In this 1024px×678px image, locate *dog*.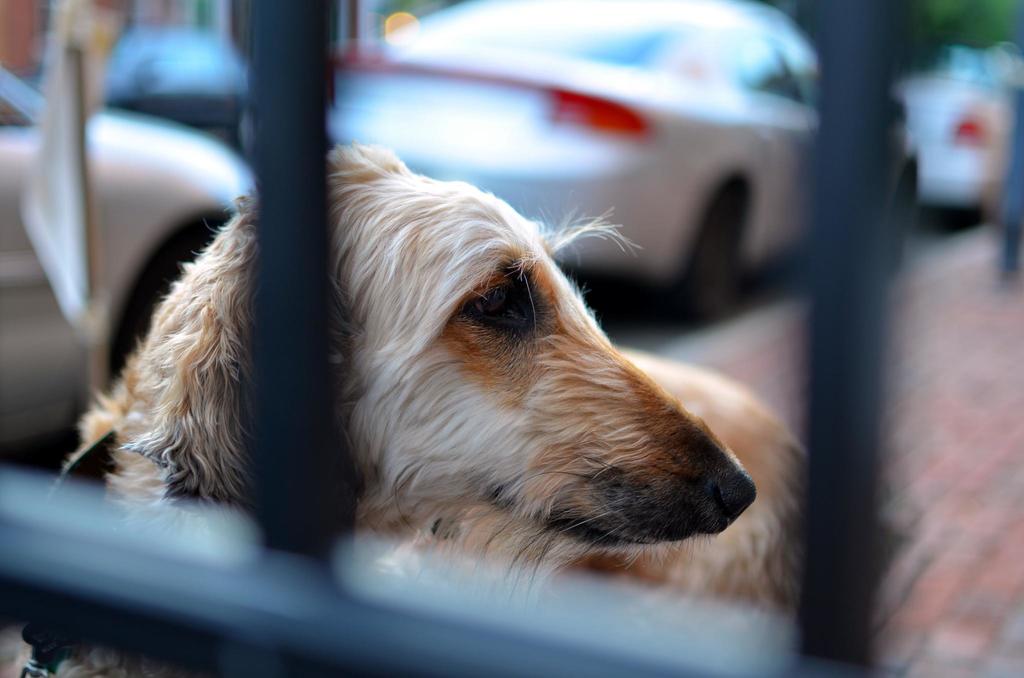
Bounding box: bbox=(64, 139, 811, 622).
